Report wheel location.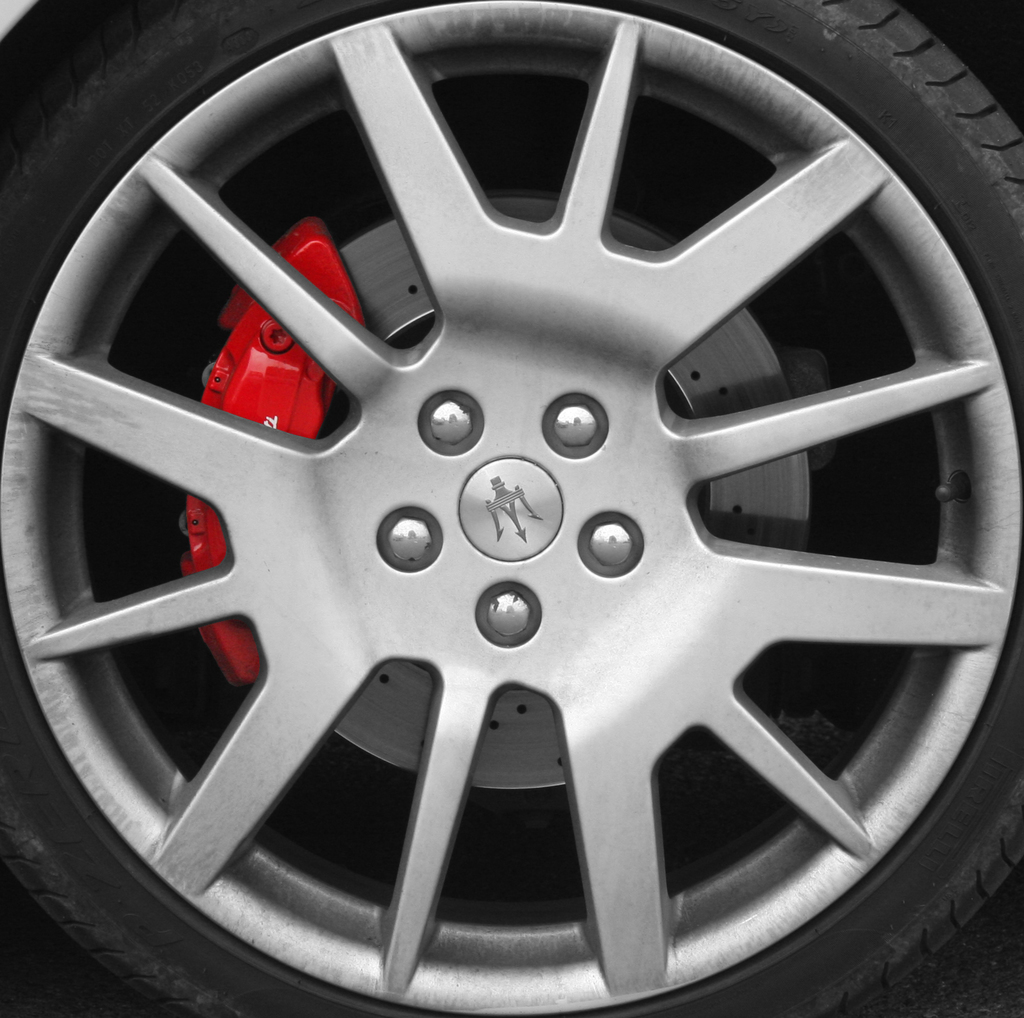
Report: (23,35,1009,958).
